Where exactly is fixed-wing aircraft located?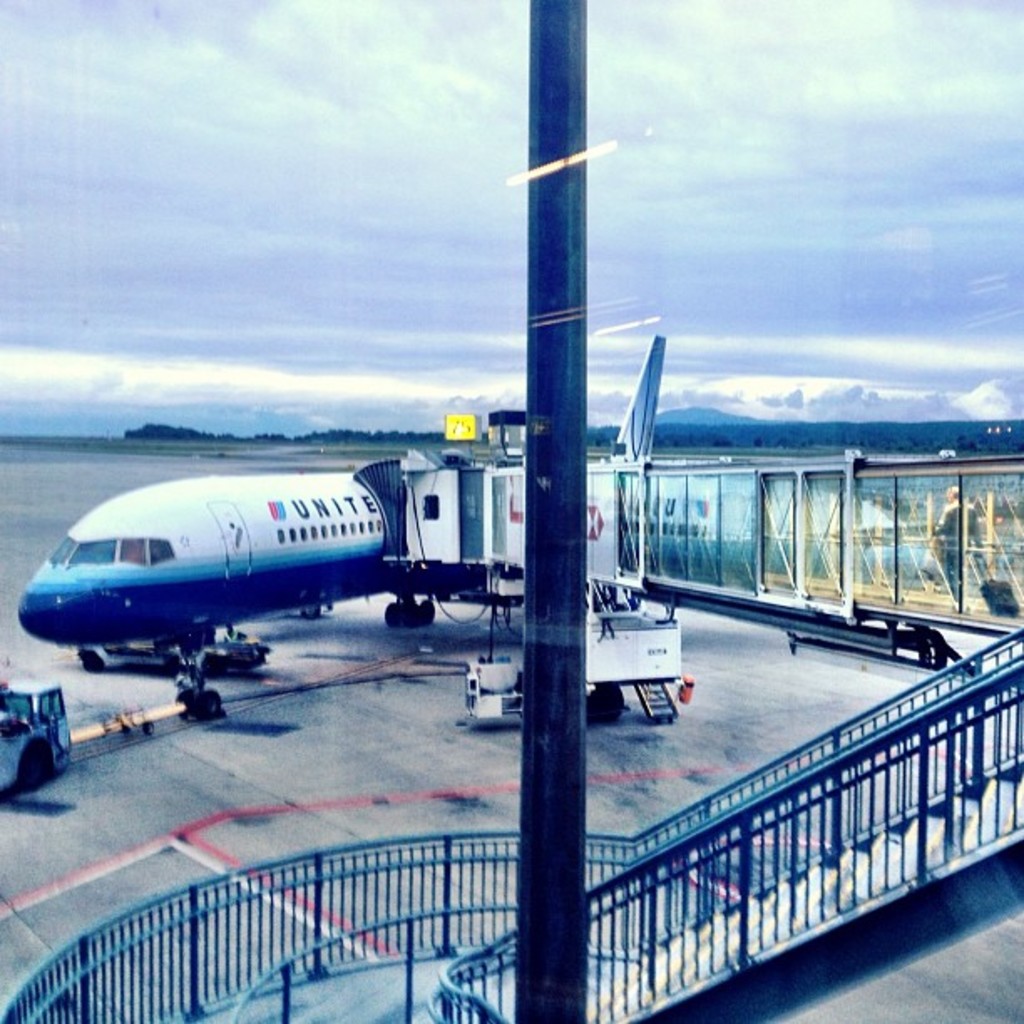
Its bounding box is (23,331,668,706).
